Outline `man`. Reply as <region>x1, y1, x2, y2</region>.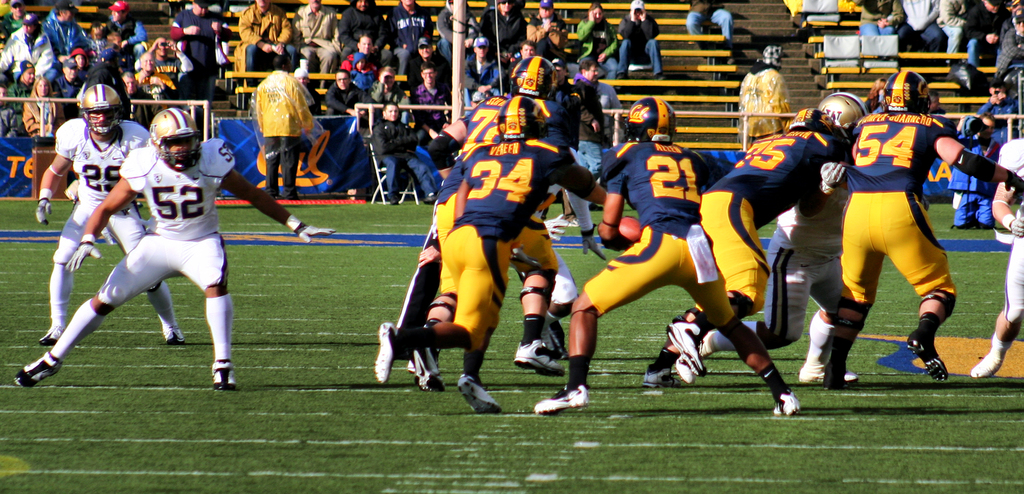
<region>117, 68, 152, 99</region>.
